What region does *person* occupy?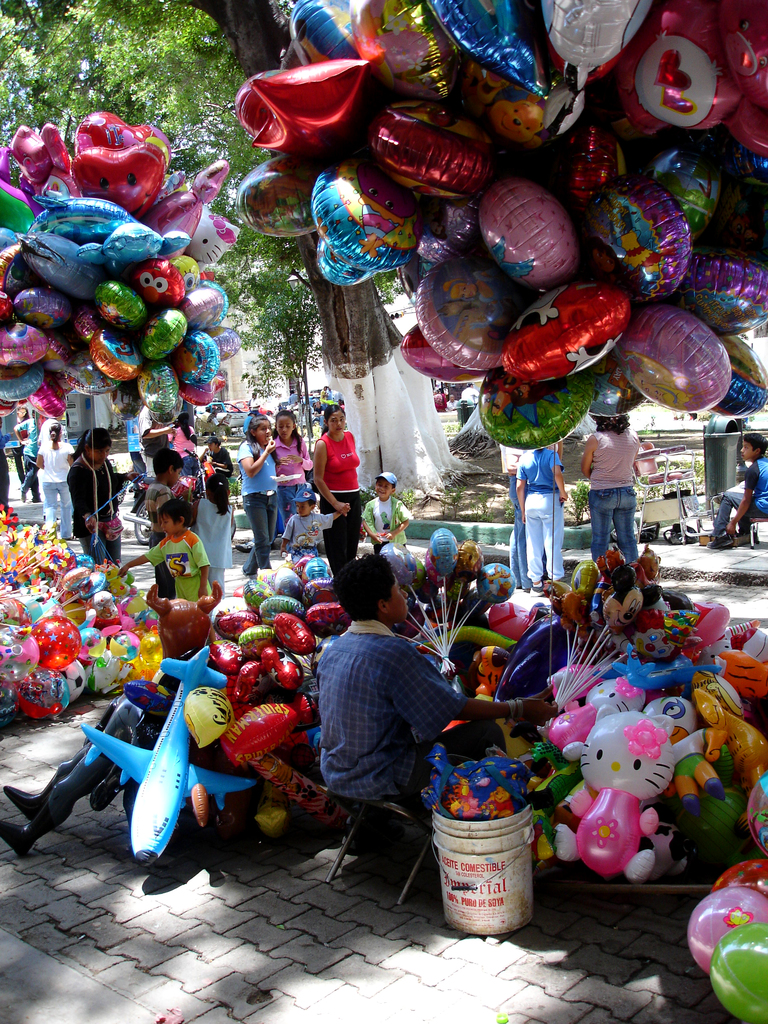
bbox=[315, 557, 562, 821].
